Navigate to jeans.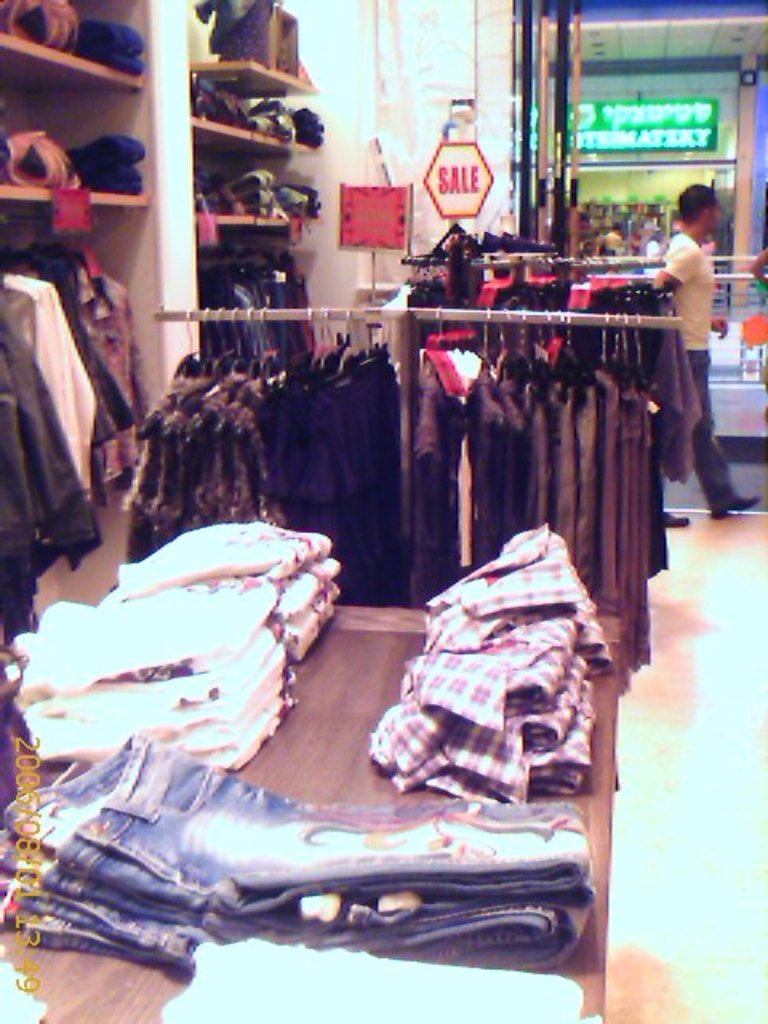
Navigation target: 8,731,602,899.
